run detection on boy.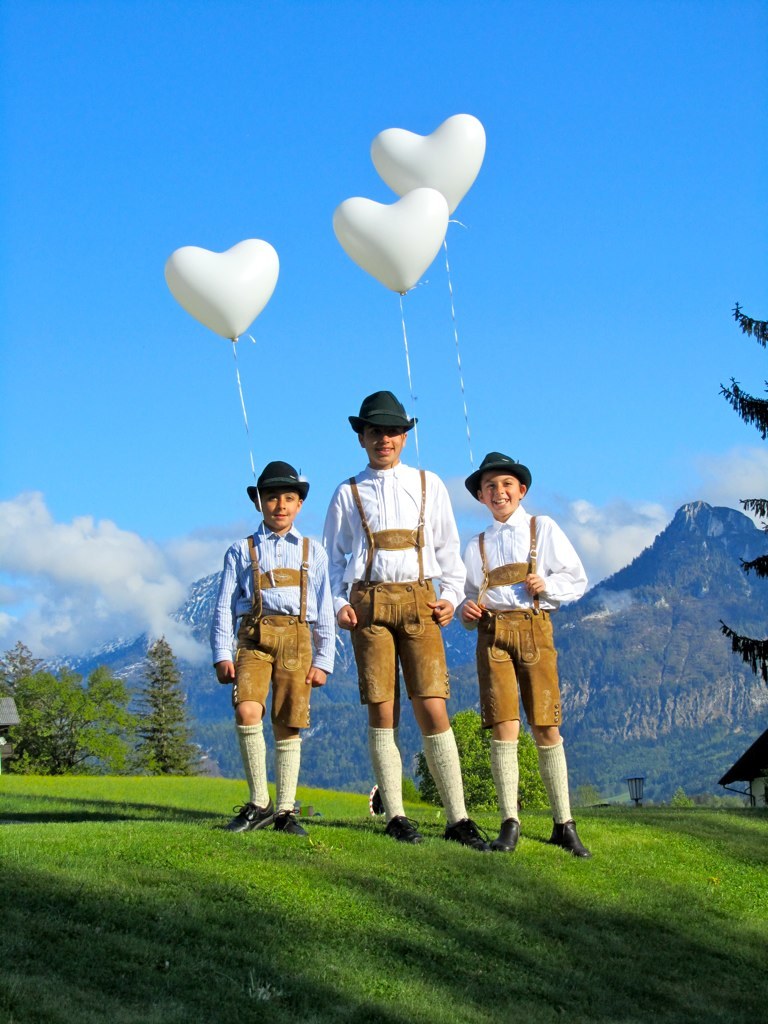
Result: detection(211, 455, 341, 829).
